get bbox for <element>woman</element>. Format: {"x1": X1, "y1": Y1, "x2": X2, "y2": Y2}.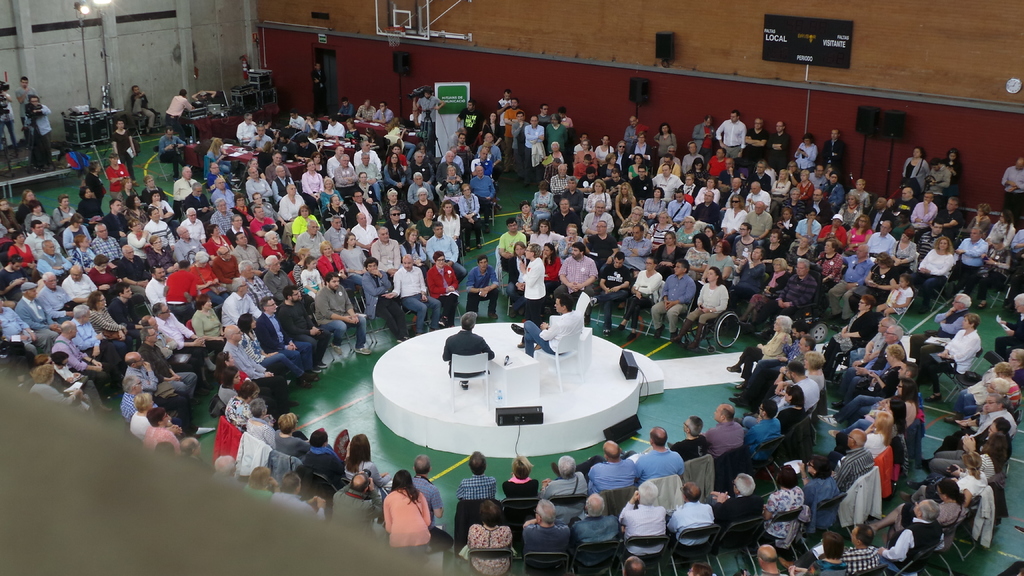
{"x1": 863, "y1": 474, "x2": 965, "y2": 539}.
